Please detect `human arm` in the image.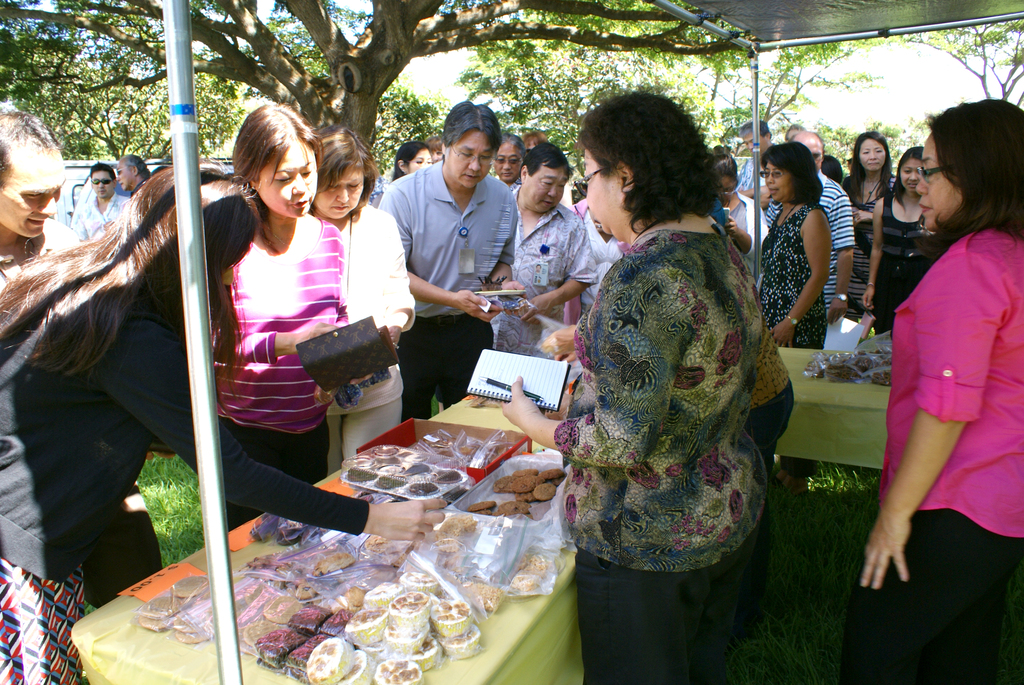
select_region(780, 197, 844, 326).
